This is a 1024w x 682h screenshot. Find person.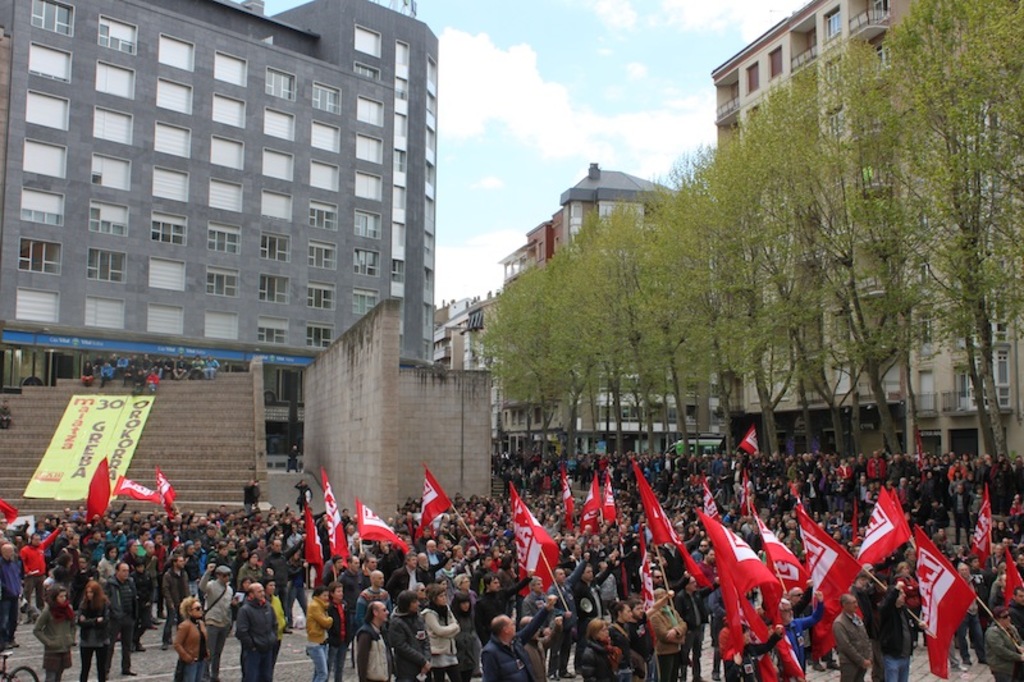
Bounding box: [left=301, top=585, right=337, bottom=681].
